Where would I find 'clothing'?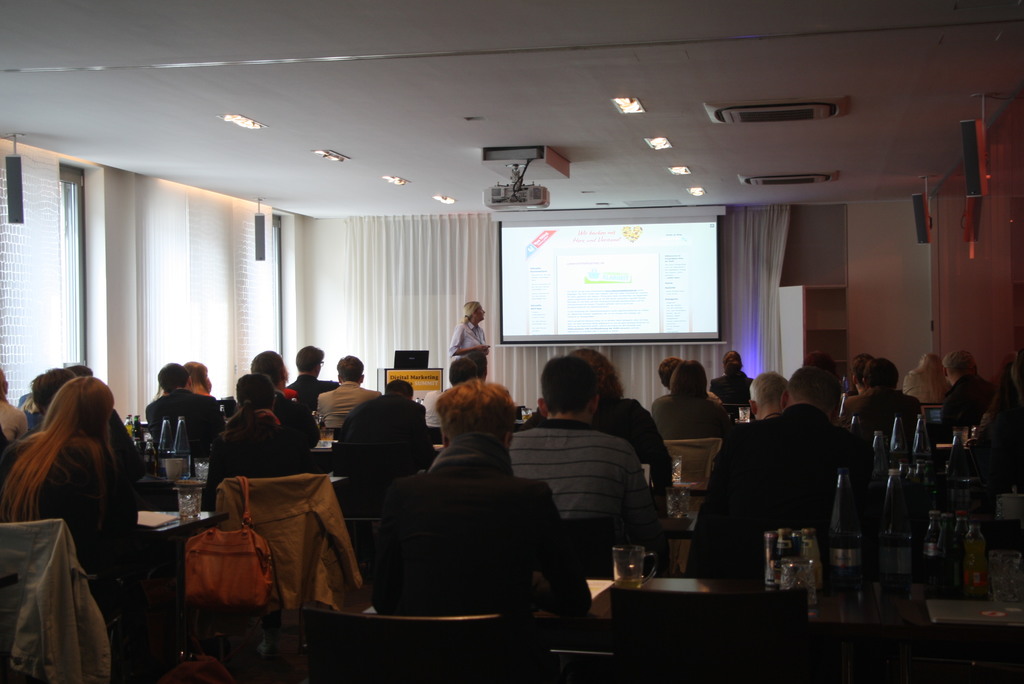
At x1=436, y1=313, x2=499, y2=386.
